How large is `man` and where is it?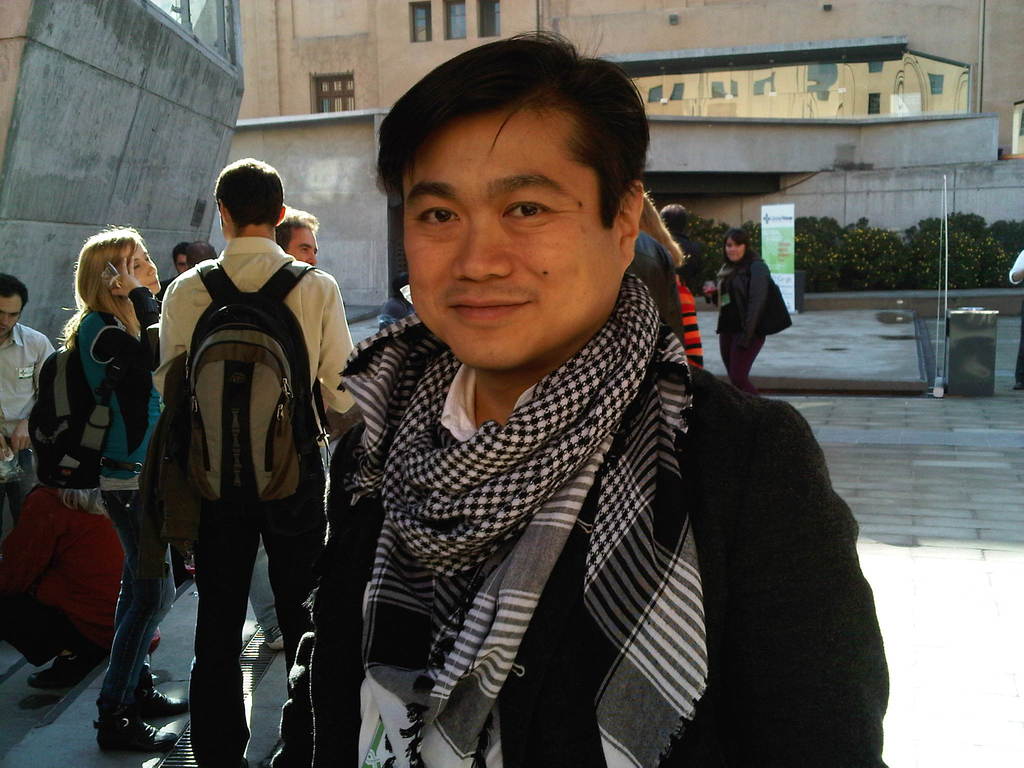
Bounding box: detection(152, 159, 361, 764).
